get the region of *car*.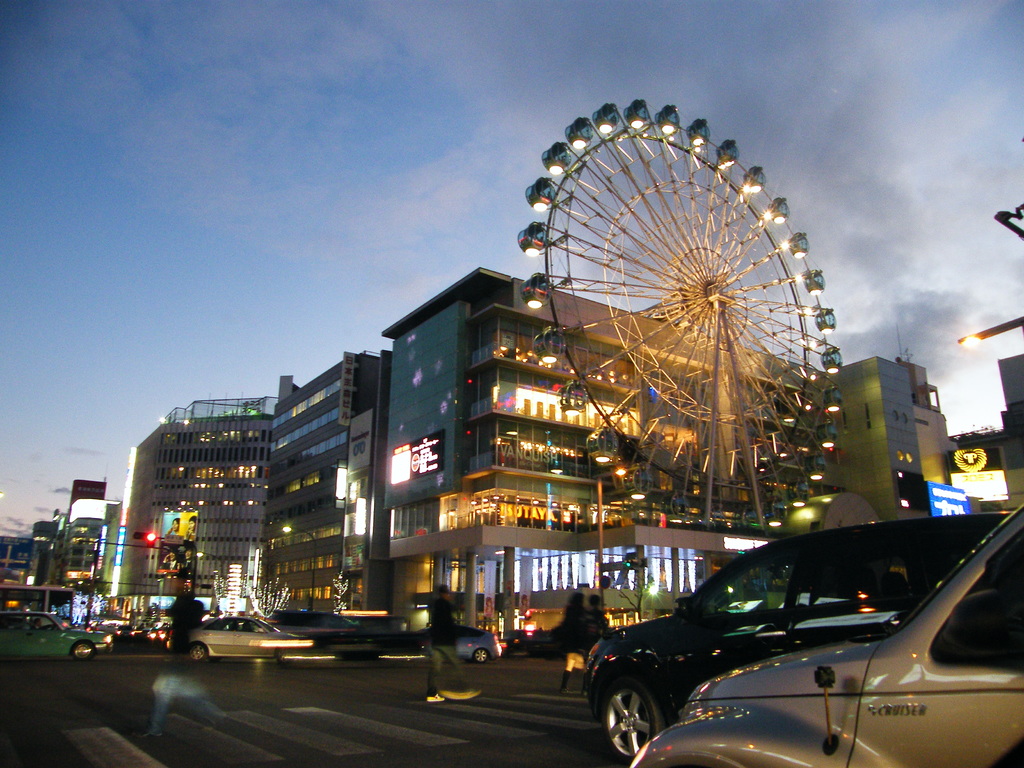
locate(176, 611, 311, 667).
